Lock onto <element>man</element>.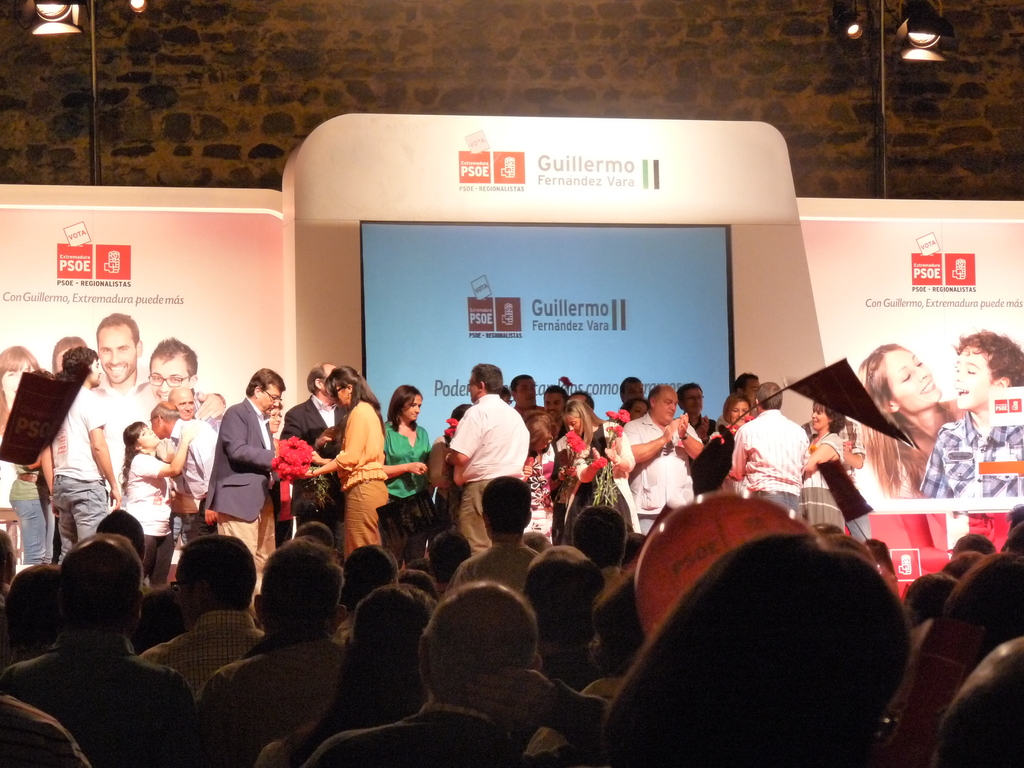
Locked: box(621, 374, 645, 404).
